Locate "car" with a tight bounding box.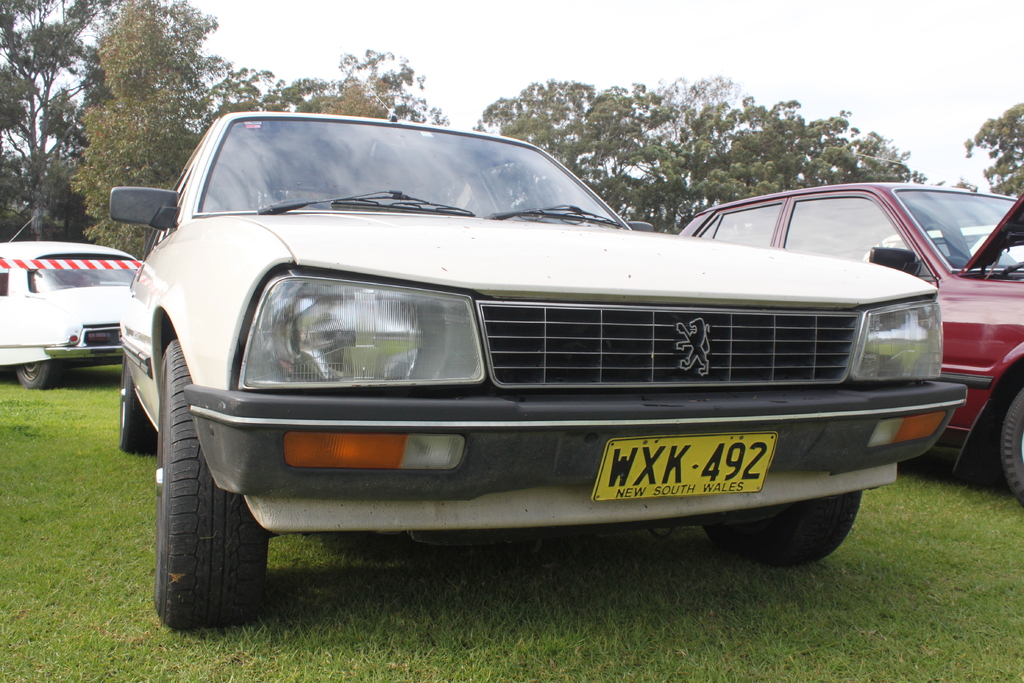
{"x1": 673, "y1": 181, "x2": 1023, "y2": 498}.
